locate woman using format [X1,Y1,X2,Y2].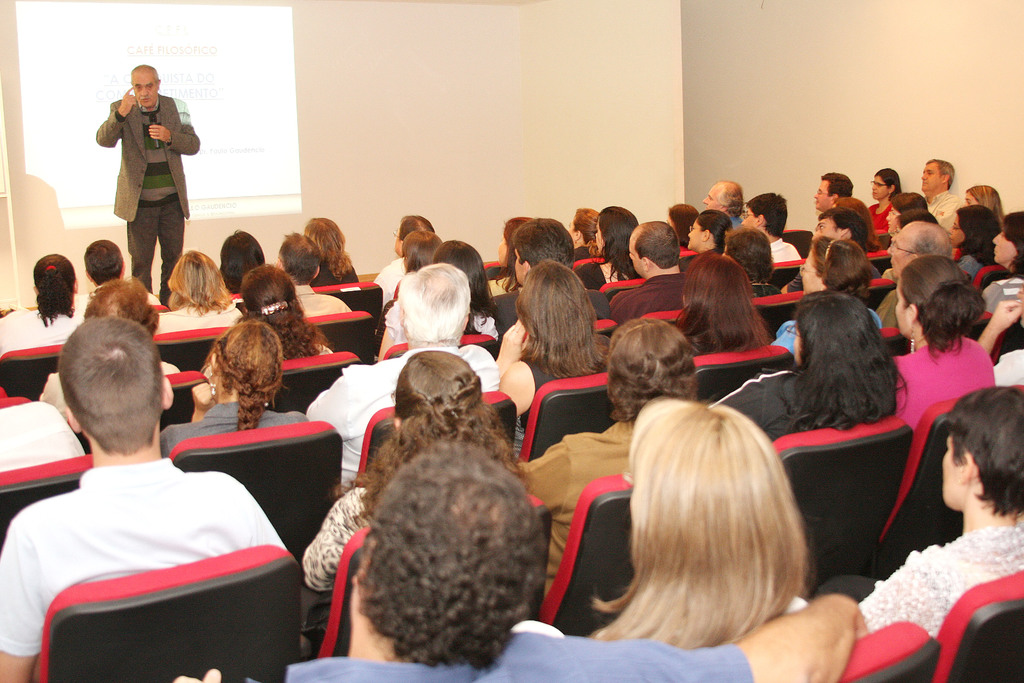
[296,335,529,622].
